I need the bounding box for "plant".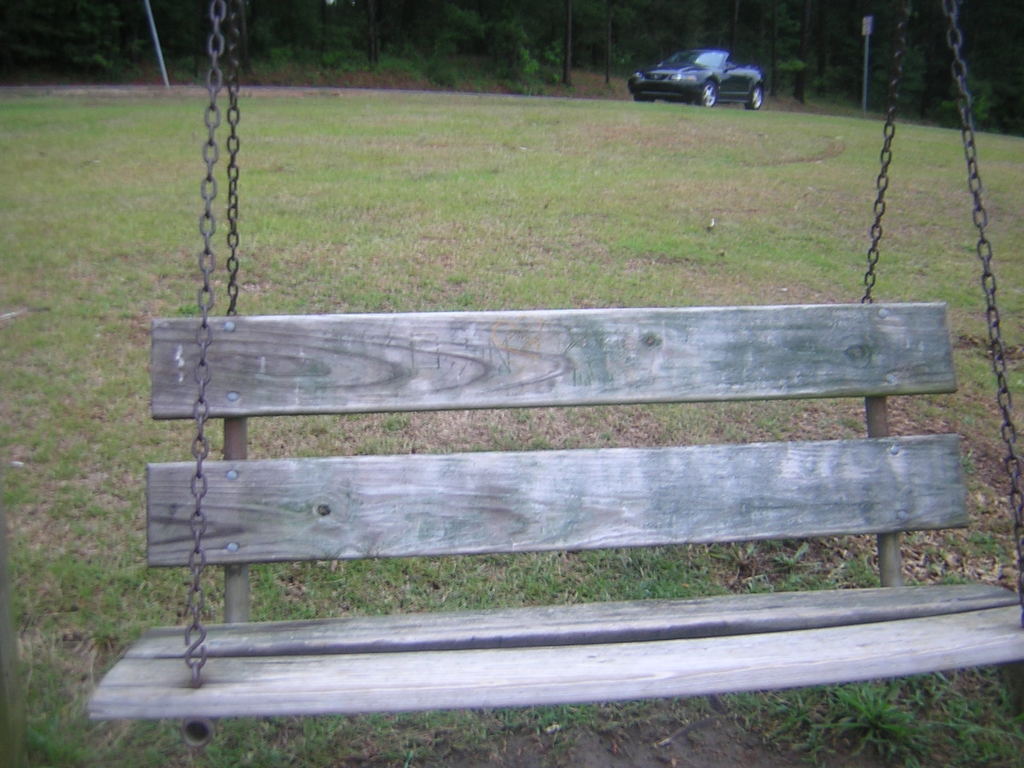
Here it is: bbox=[361, 29, 424, 87].
